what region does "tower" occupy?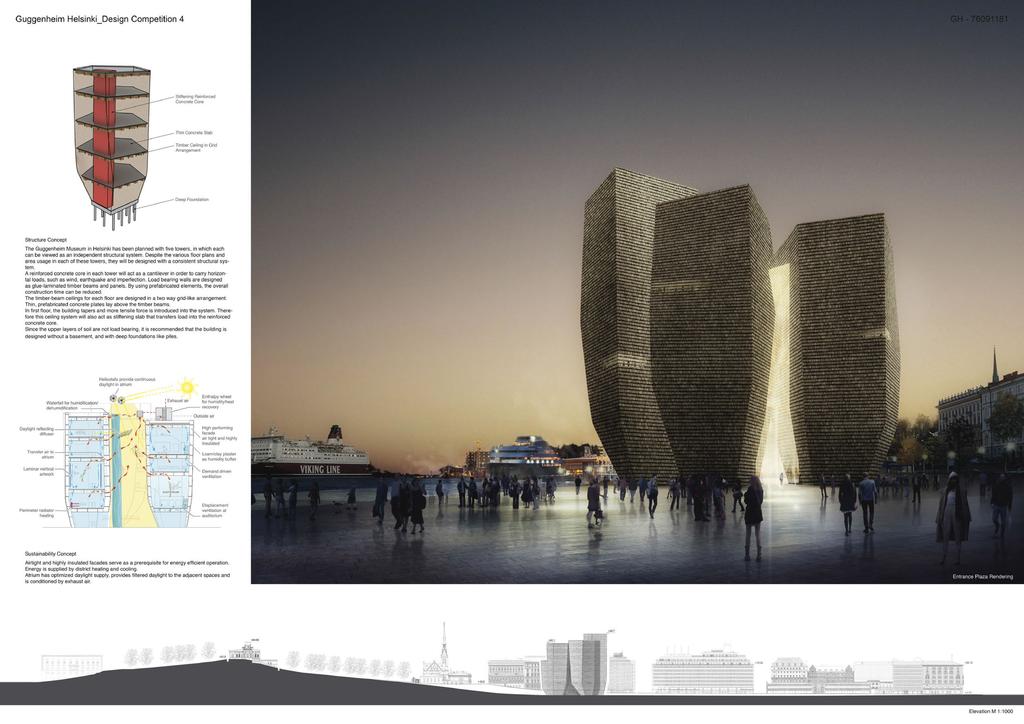
<bbox>758, 210, 904, 500</bbox>.
